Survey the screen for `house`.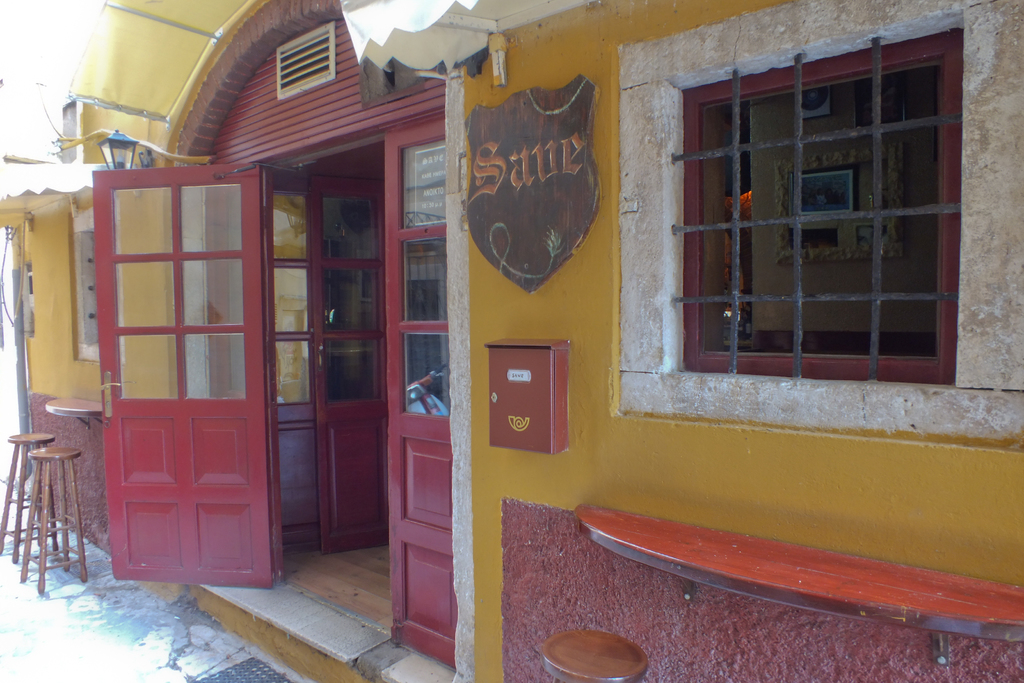
Survey found: (0, 0, 1023, 682).
